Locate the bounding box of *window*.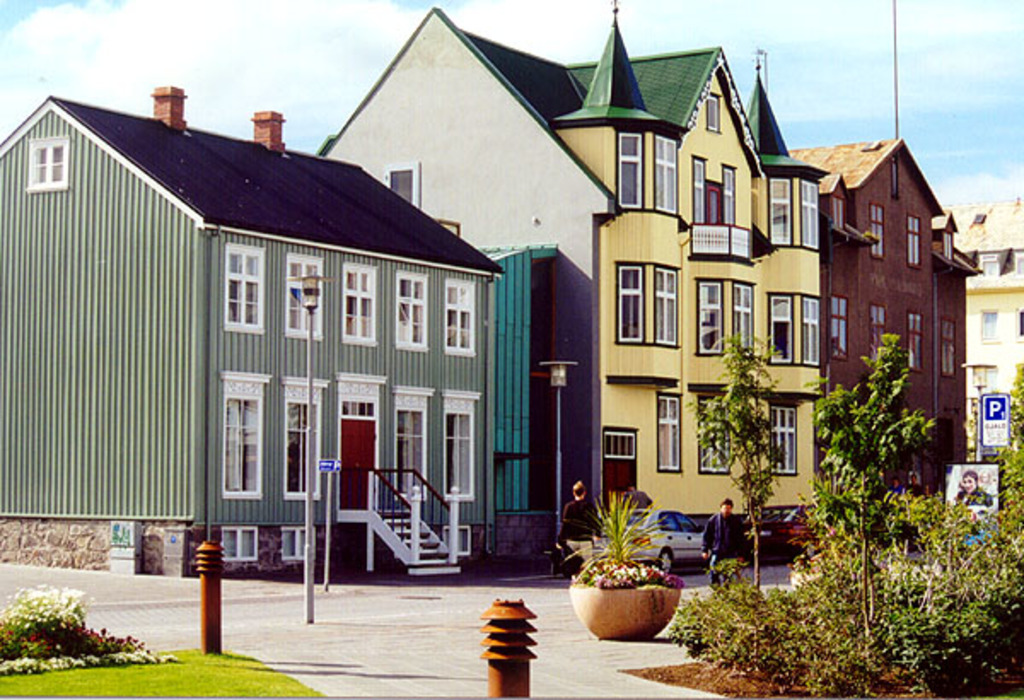
Bounding box: 766, 408, 800, 478.
